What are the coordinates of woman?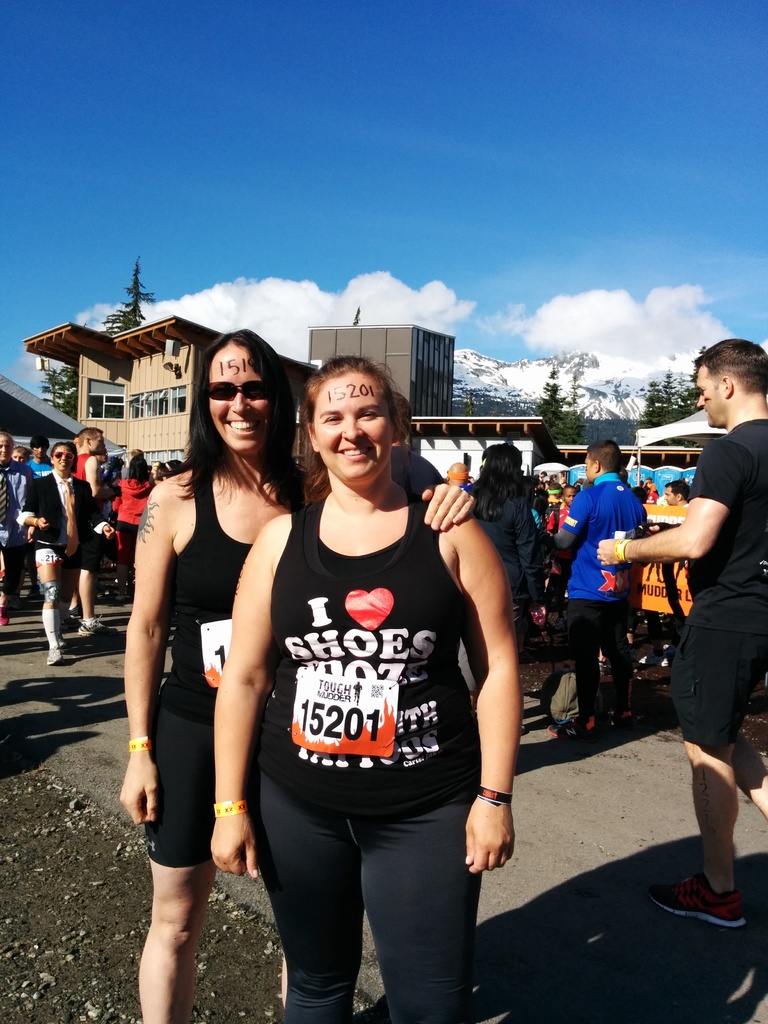
bbox=(118, 328, 476, 1023).
